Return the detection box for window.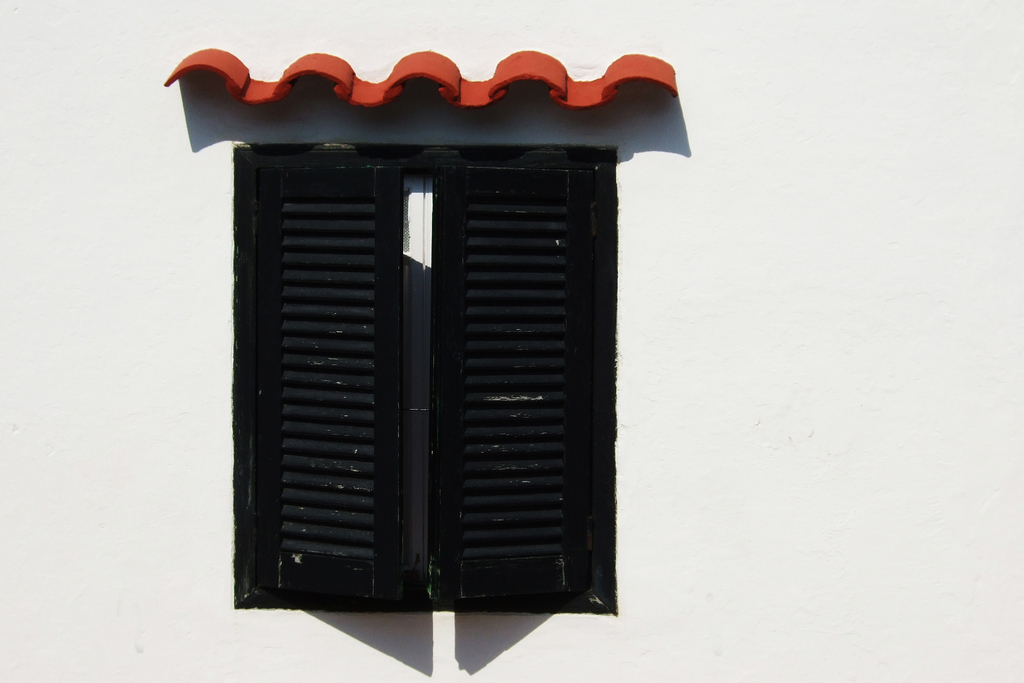
(228, 31, 641, 613).
